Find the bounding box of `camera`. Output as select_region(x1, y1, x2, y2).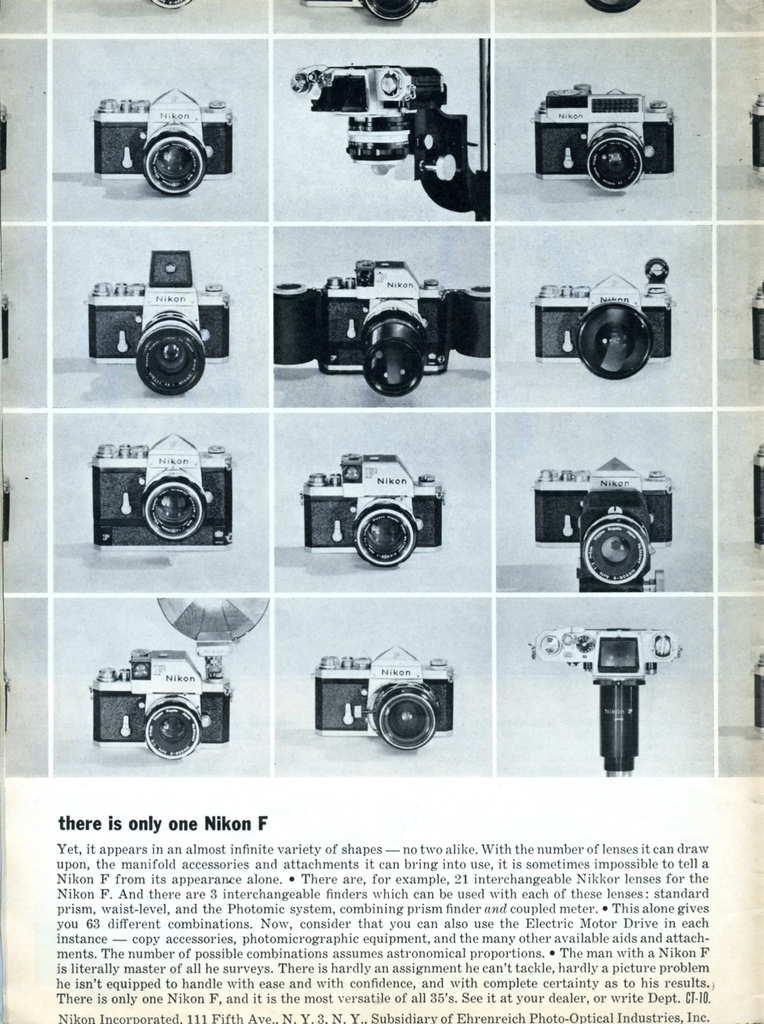
select_region(532, 81, 675, 200).
